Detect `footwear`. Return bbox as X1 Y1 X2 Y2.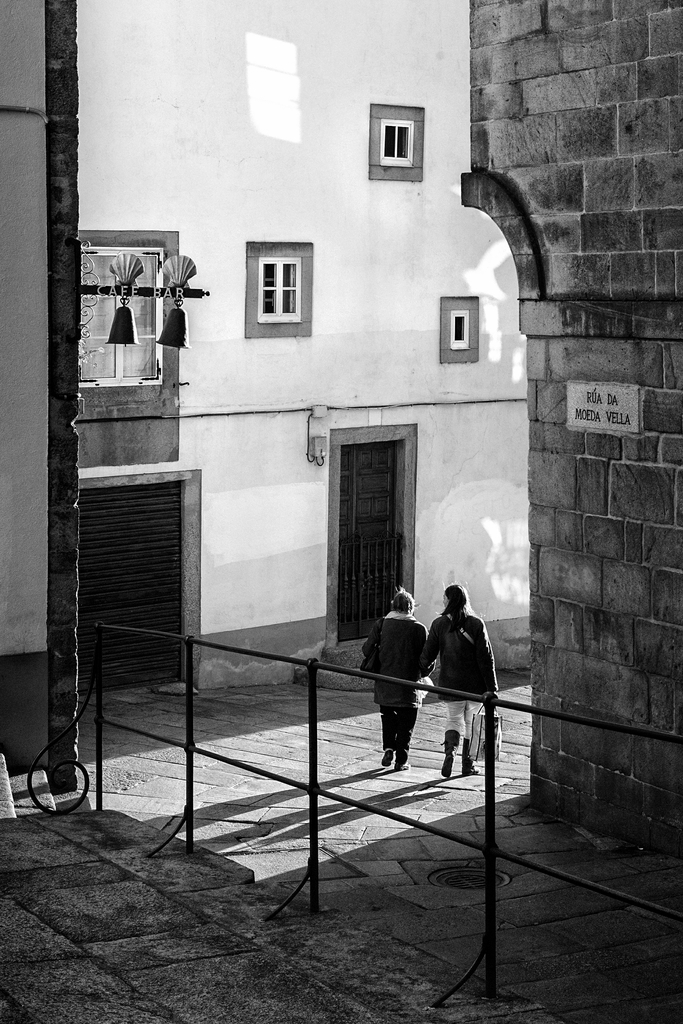
377 724 399 769.
